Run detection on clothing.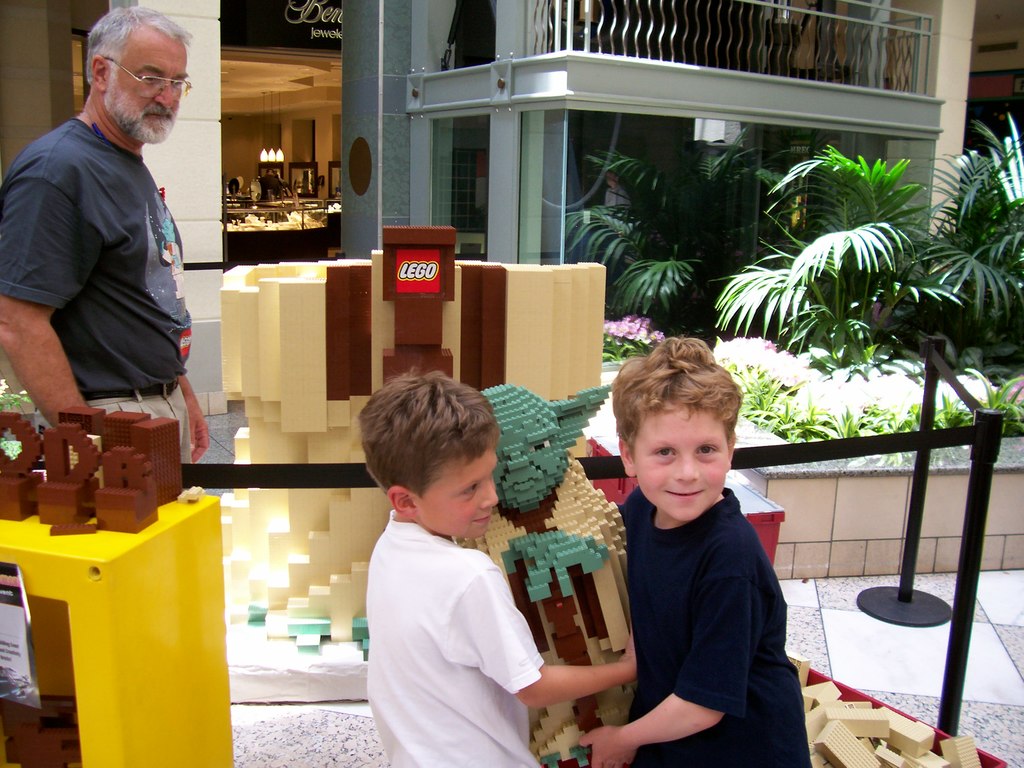
Result: (x1=618, y1=484, x2=812, y2=767).
